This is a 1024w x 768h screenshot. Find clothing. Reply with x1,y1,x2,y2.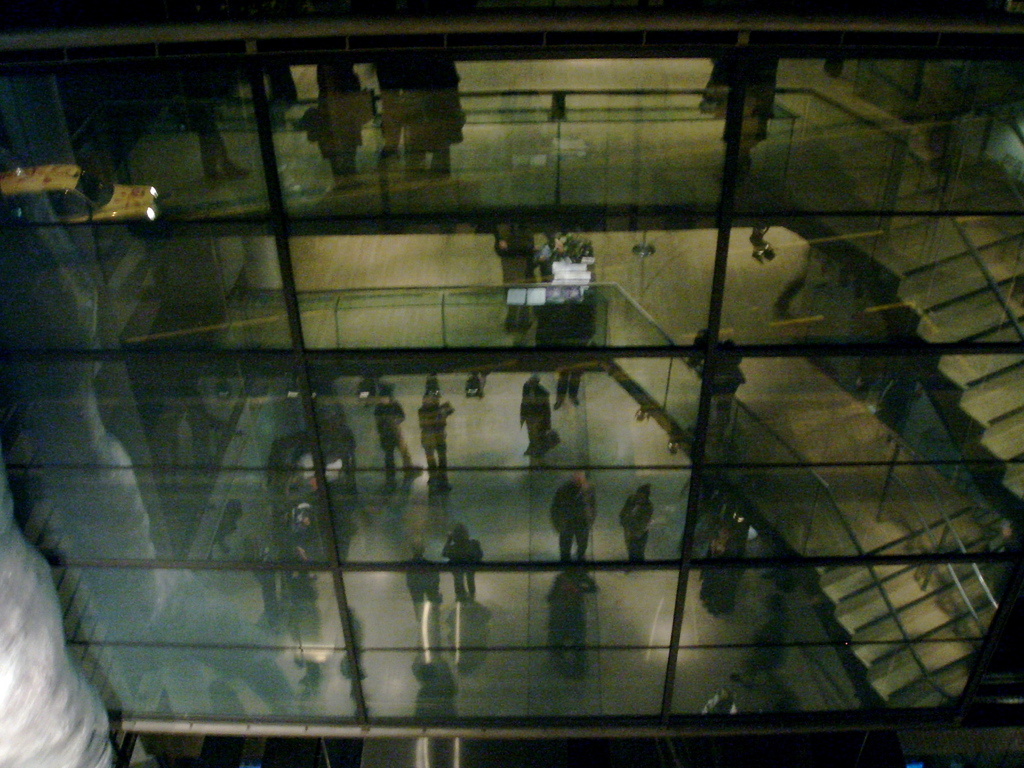
517,380,549,452.
